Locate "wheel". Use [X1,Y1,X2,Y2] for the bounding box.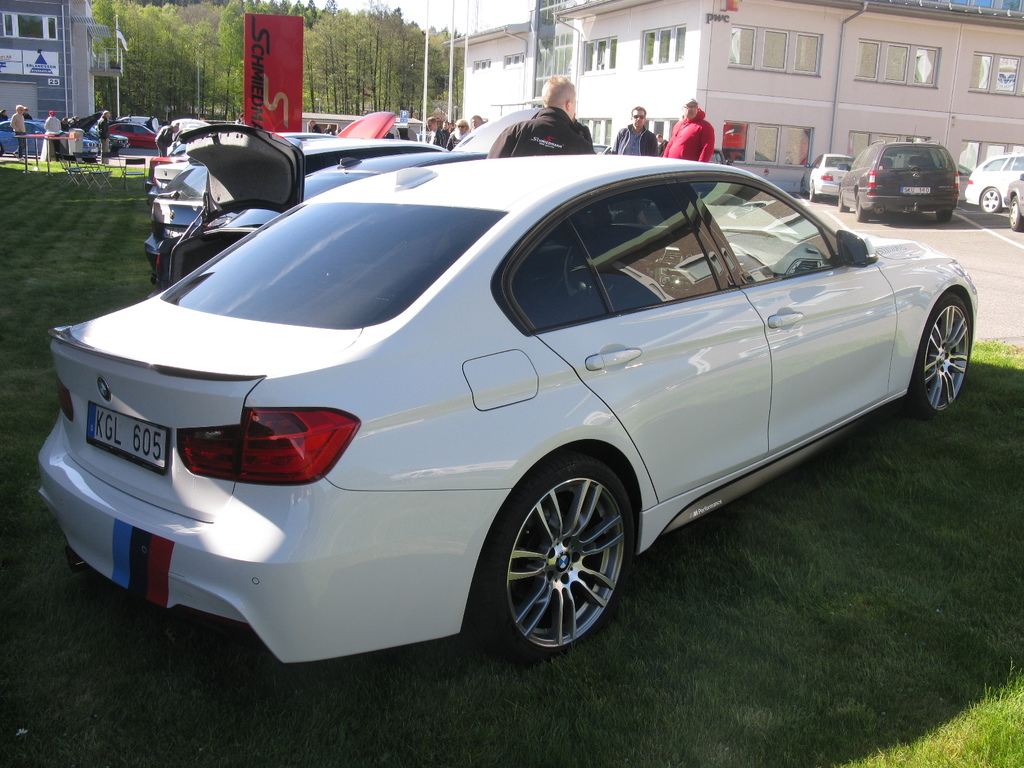
[903,292,971,419].
